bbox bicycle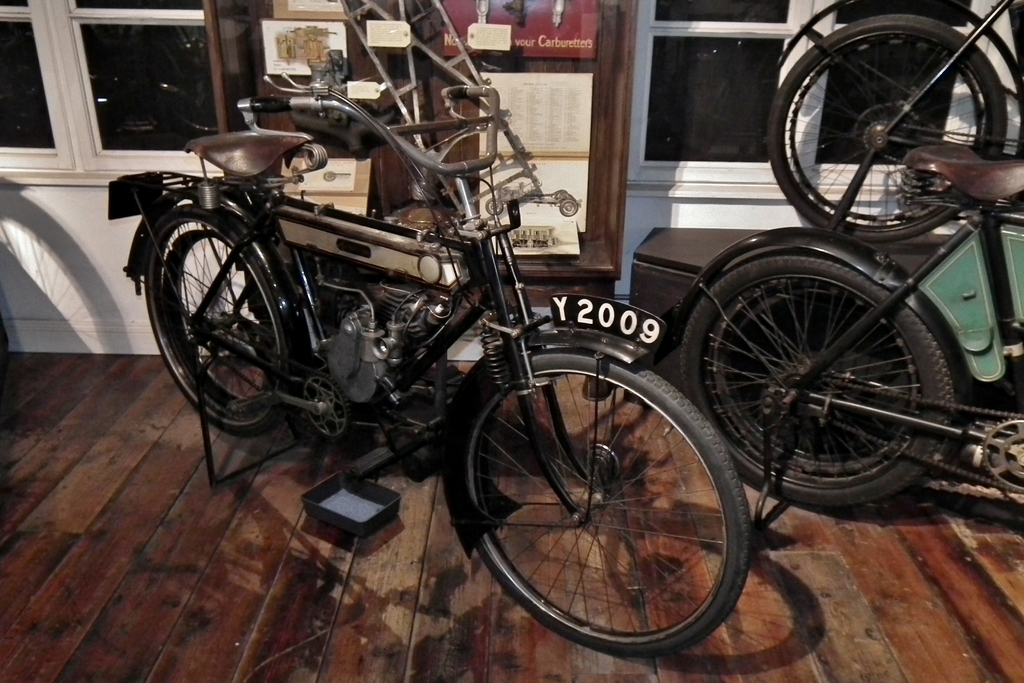
(x1=106, y1=73, x2=753, y2=661)
